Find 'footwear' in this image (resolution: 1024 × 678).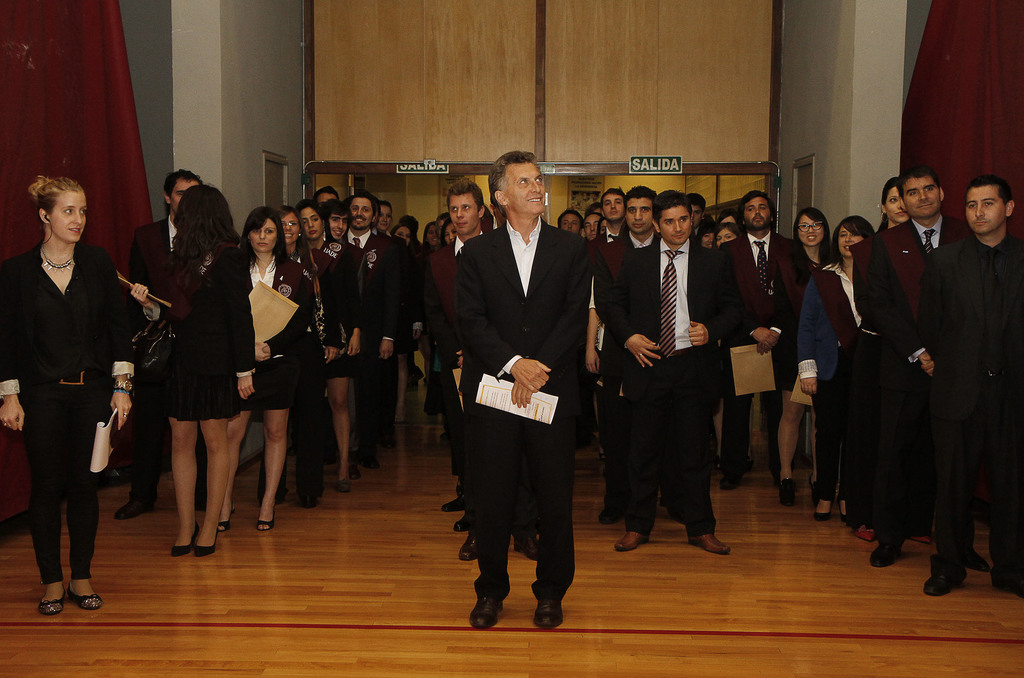
(108,495,152,517).
